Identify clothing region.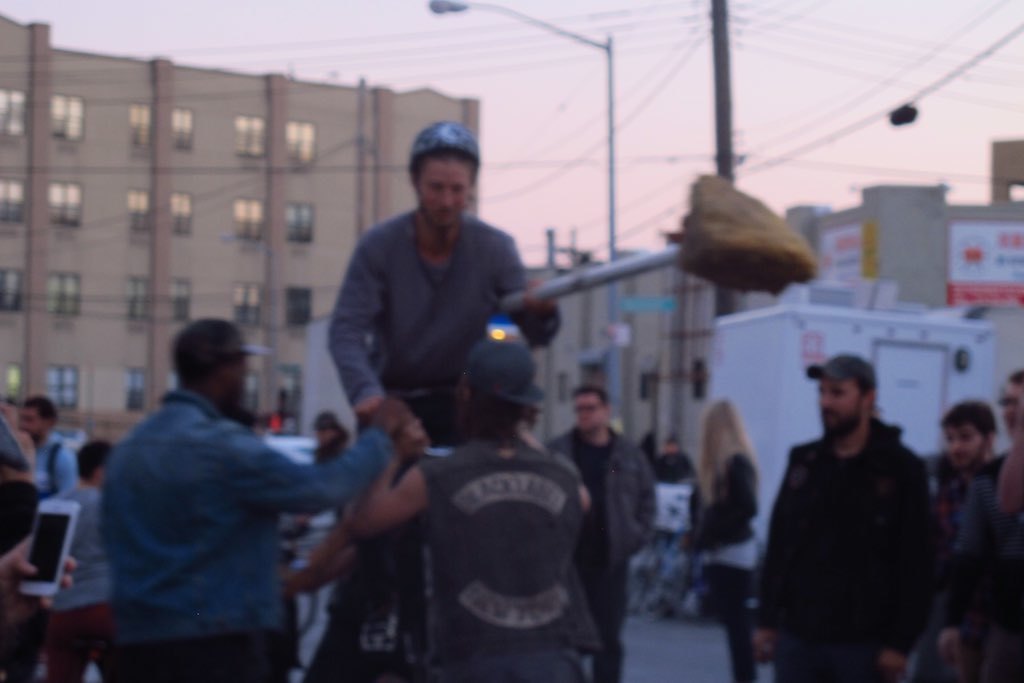
Region: bbox=[308, 209, 558, 682].
